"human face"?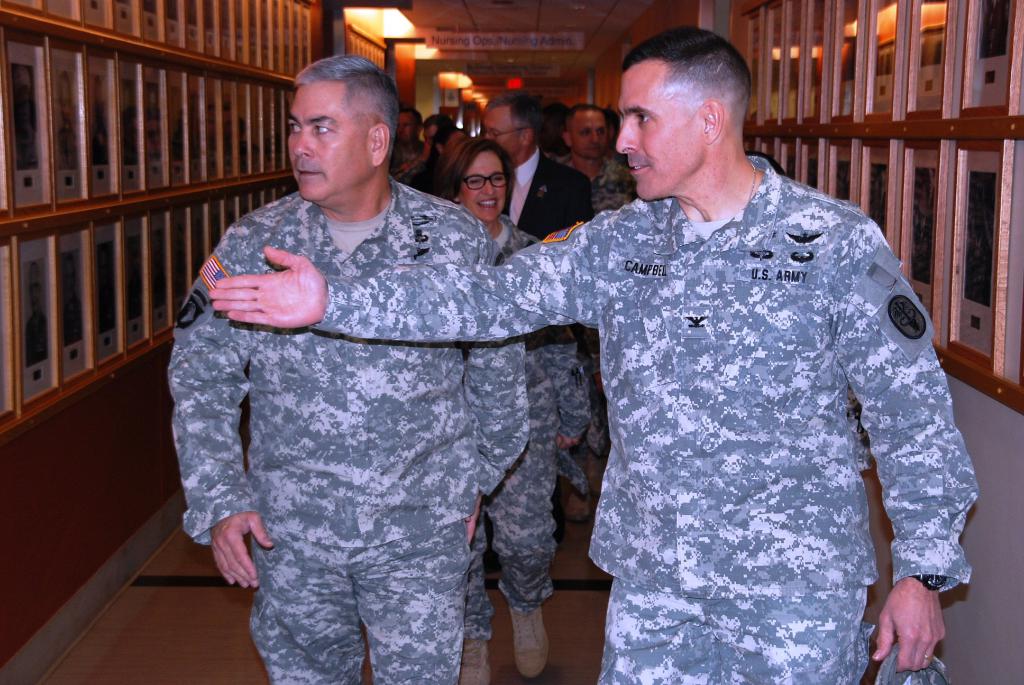
577/111/606/159
